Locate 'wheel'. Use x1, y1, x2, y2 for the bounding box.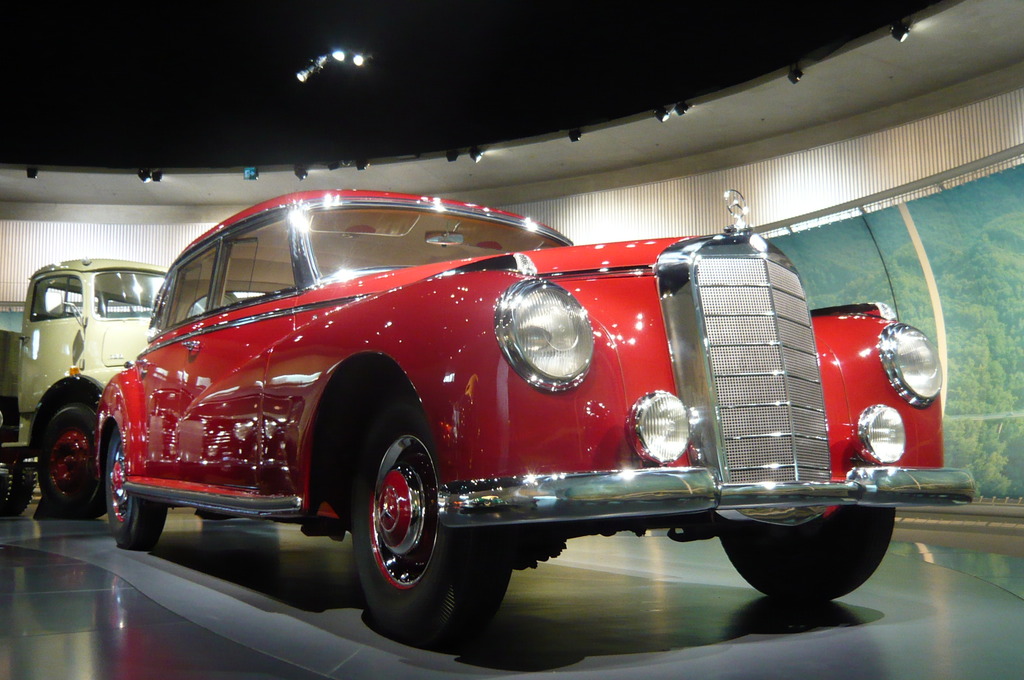
28, 400, 106, 514.
